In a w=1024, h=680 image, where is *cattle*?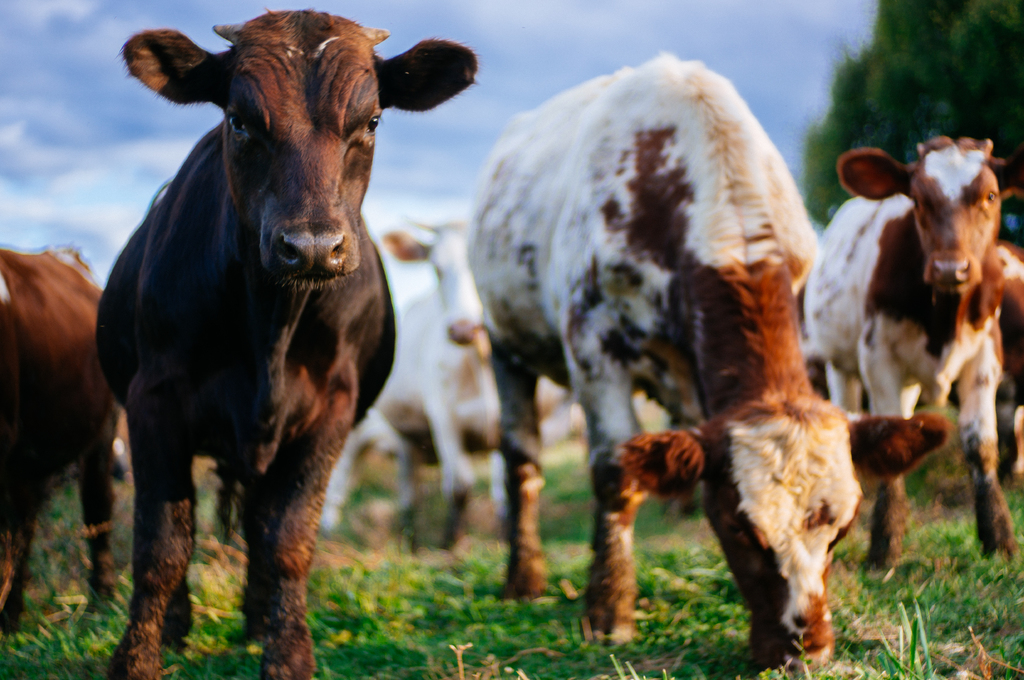
<region>320, 219, 550, 556</region>.
